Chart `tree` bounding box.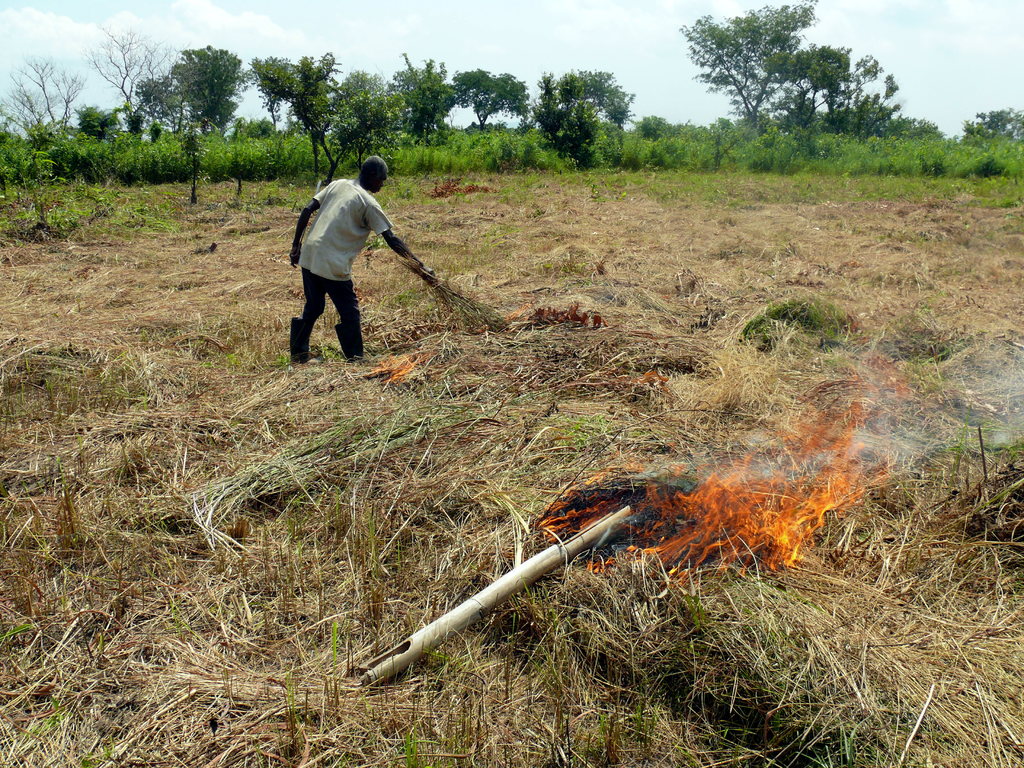
Charted: 381, 44, 457, 140.
